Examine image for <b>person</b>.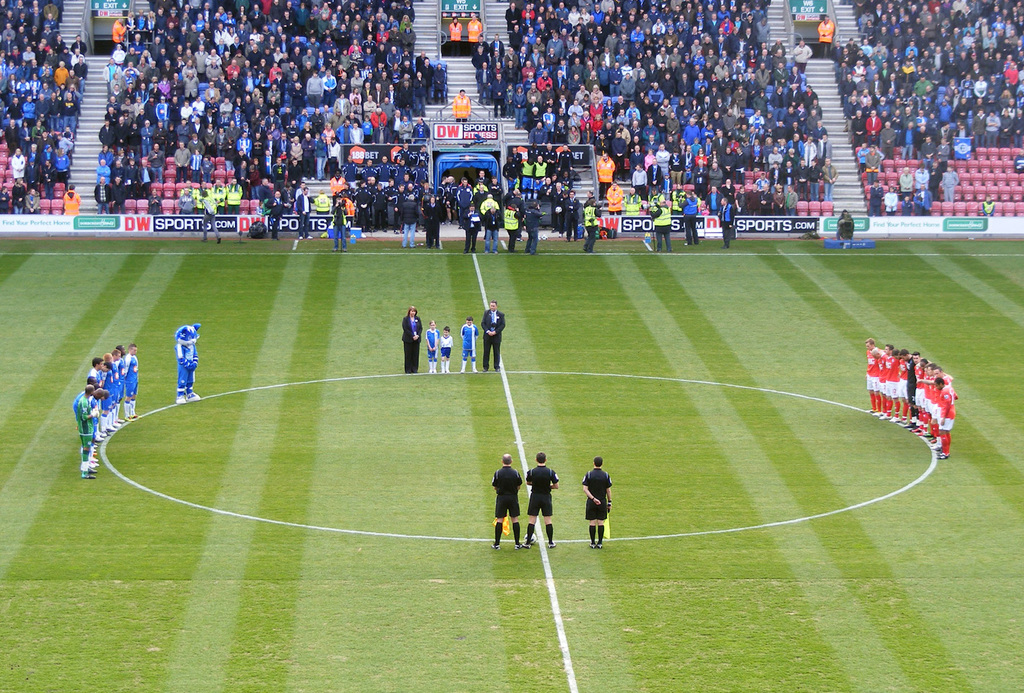
Examination result: box=[460, 317, 481, 375].
